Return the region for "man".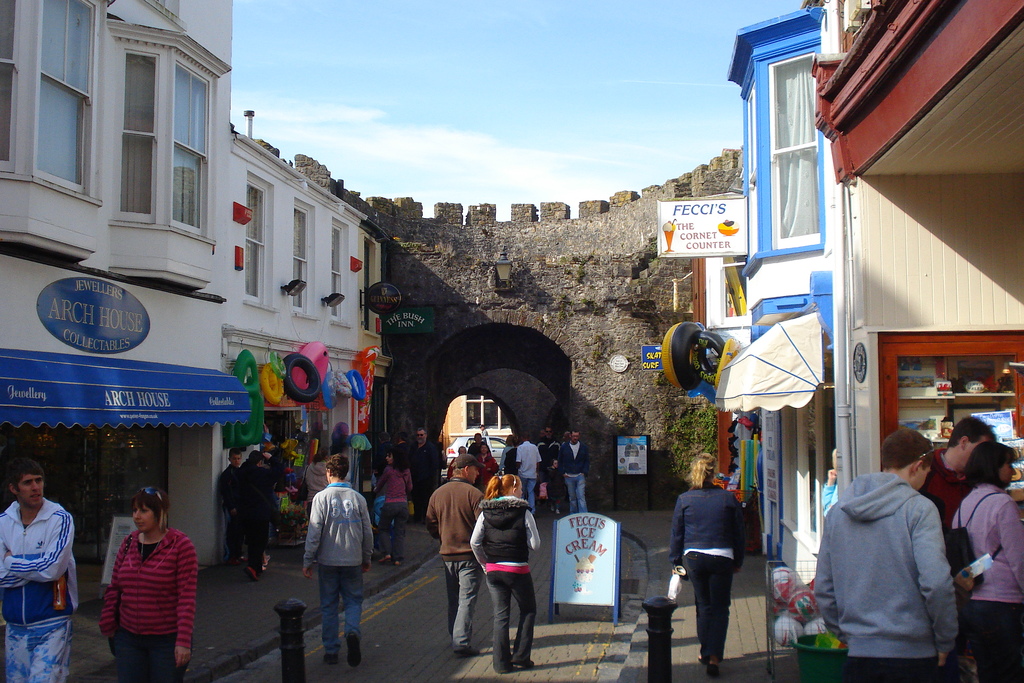
{"left": 477, "top": 420, "right": 490, "bottom": 436}.
